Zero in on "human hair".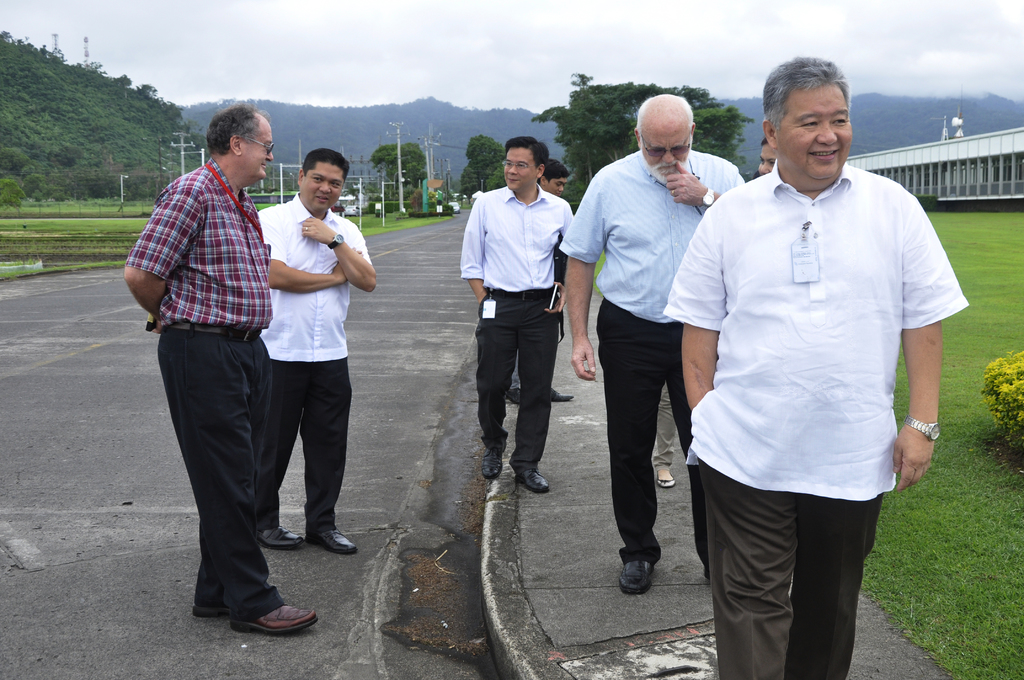
Zeroed in: l=504, t=134, r=551, b=169.
